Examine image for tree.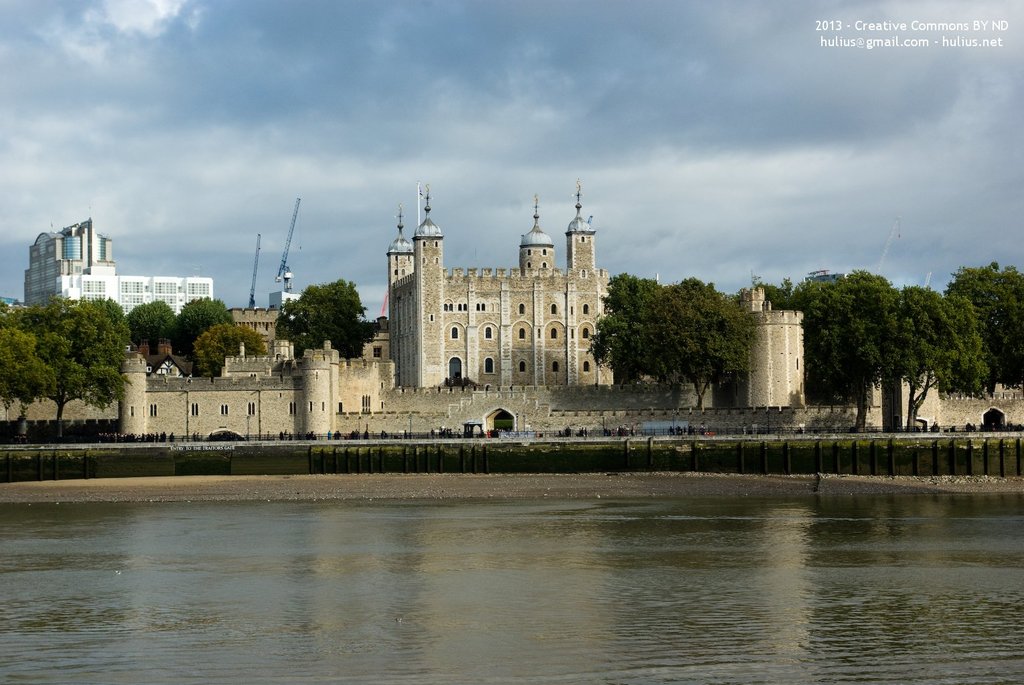
Examination result: {"left": 271, "top": 283, "right": 377, "bottom": 363}.
